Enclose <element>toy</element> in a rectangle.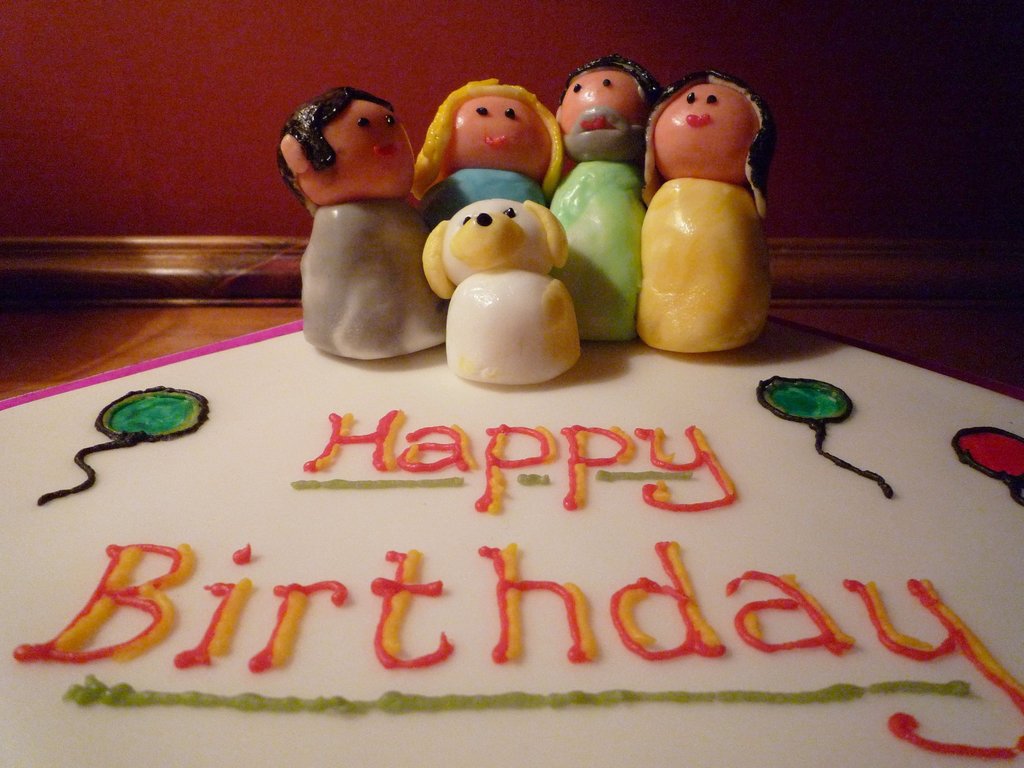
x1=422, y1=199, x2=579, y2=385.
